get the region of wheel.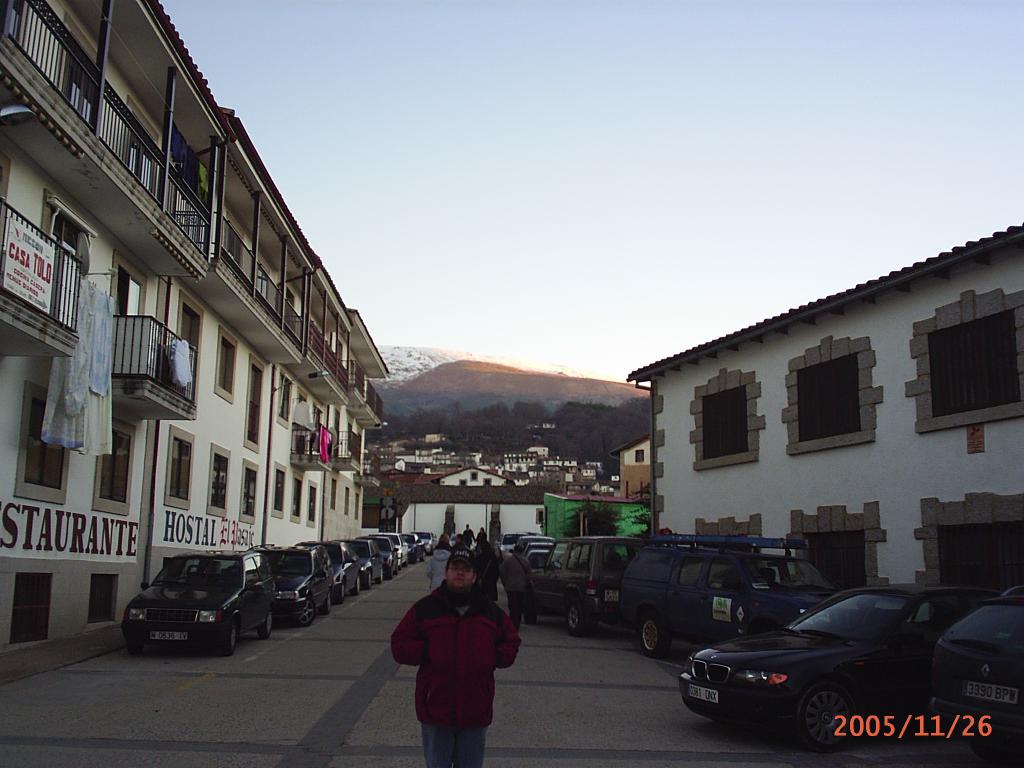
detection(397, 566, 399, 576).
